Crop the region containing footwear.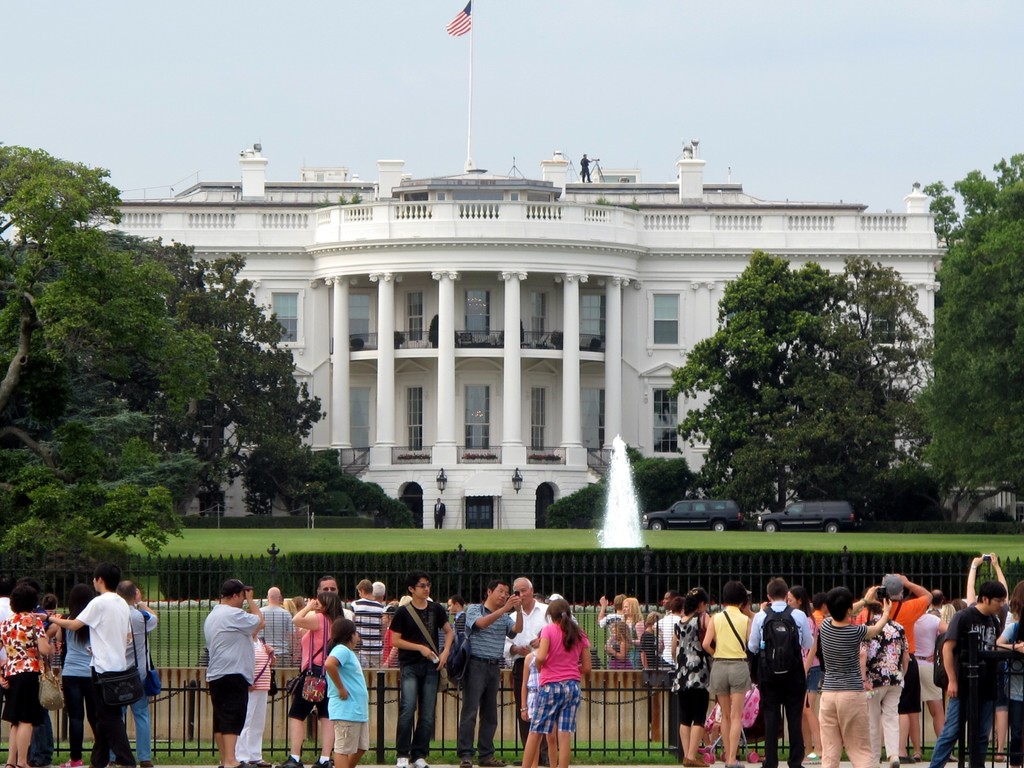
Crop region: BBox(107, 755, 129, 767).
